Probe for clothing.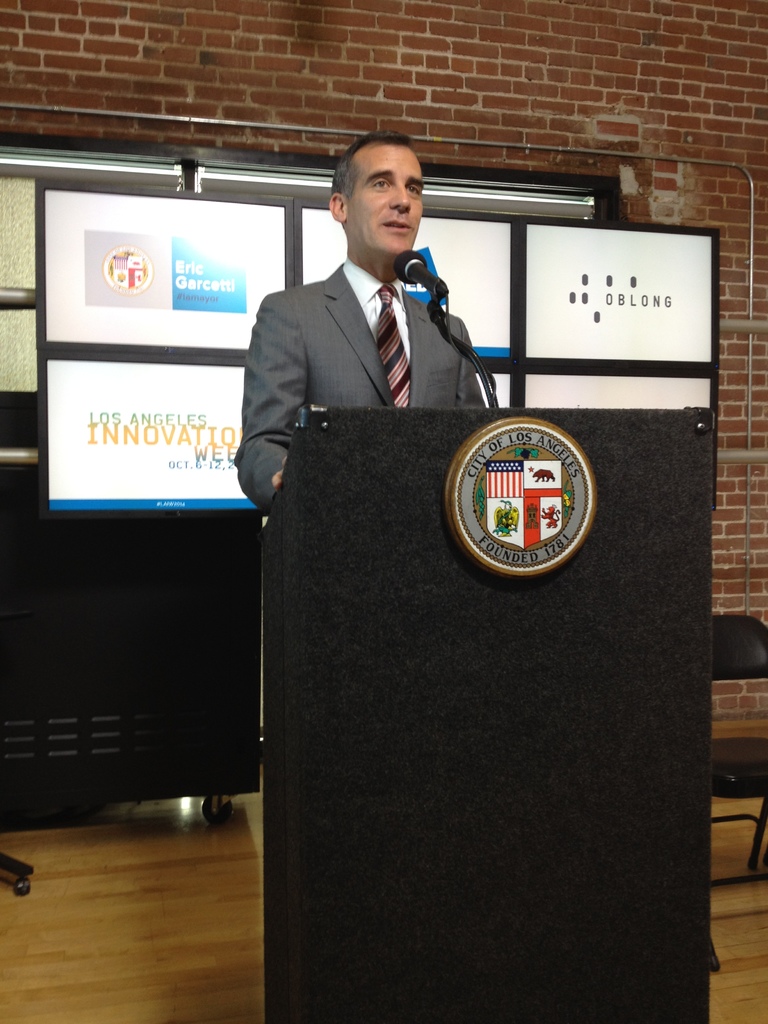
Probe result: select_region(236, 257, 493, 515).
